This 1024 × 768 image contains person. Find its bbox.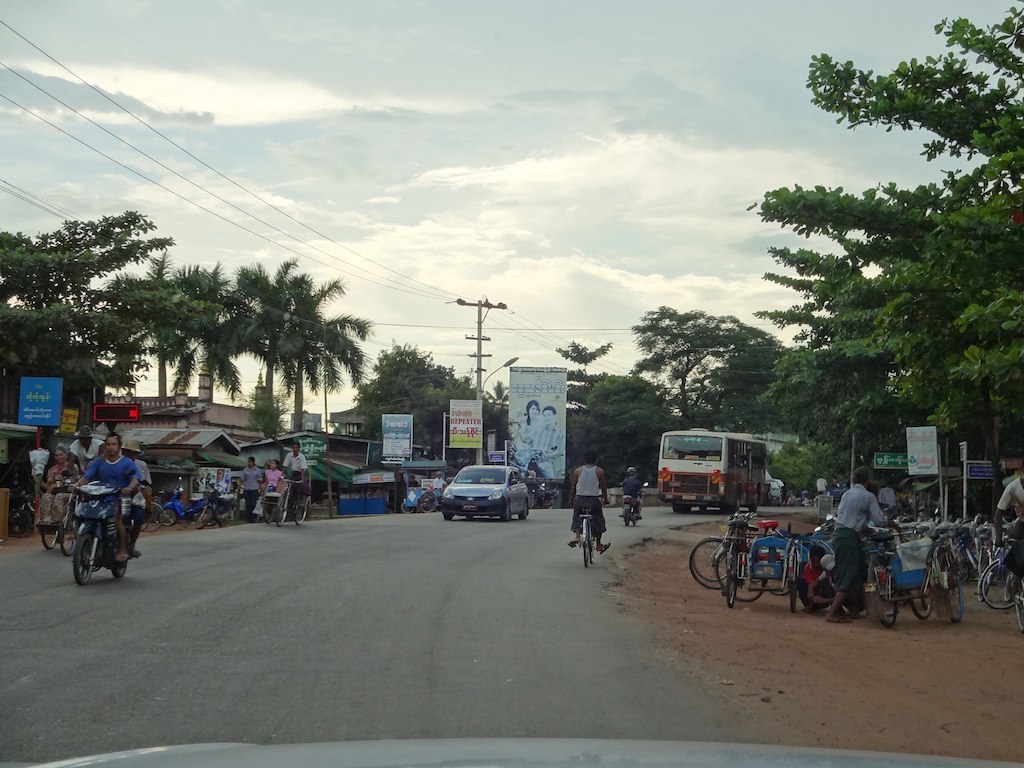
pyautogui.locateOnScreen(262, 459, 282, 511).
